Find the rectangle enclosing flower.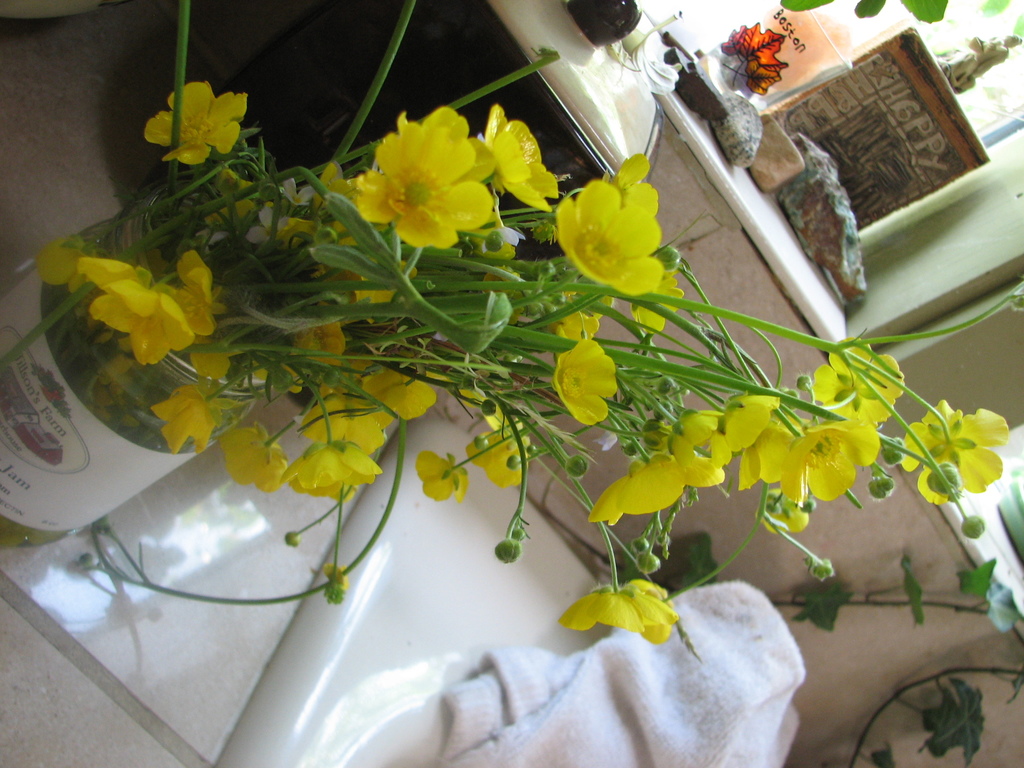
(x1=181, y1=244, x2=225, y2=335).
